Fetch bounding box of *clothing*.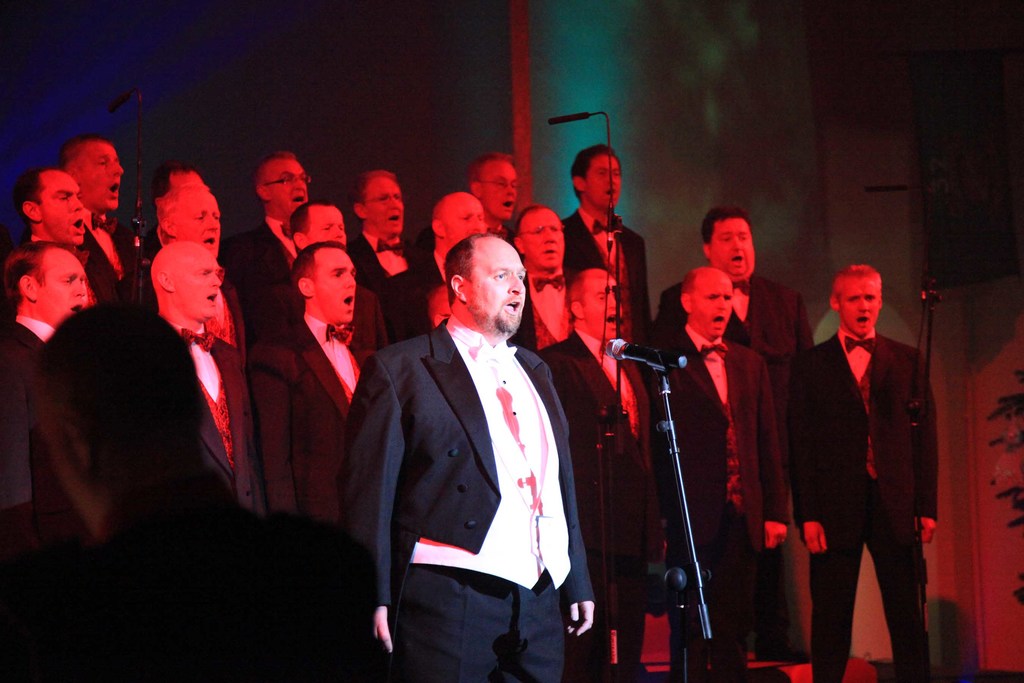
Bbox: <bbox>796, 334, 940, 670</bbox>.
